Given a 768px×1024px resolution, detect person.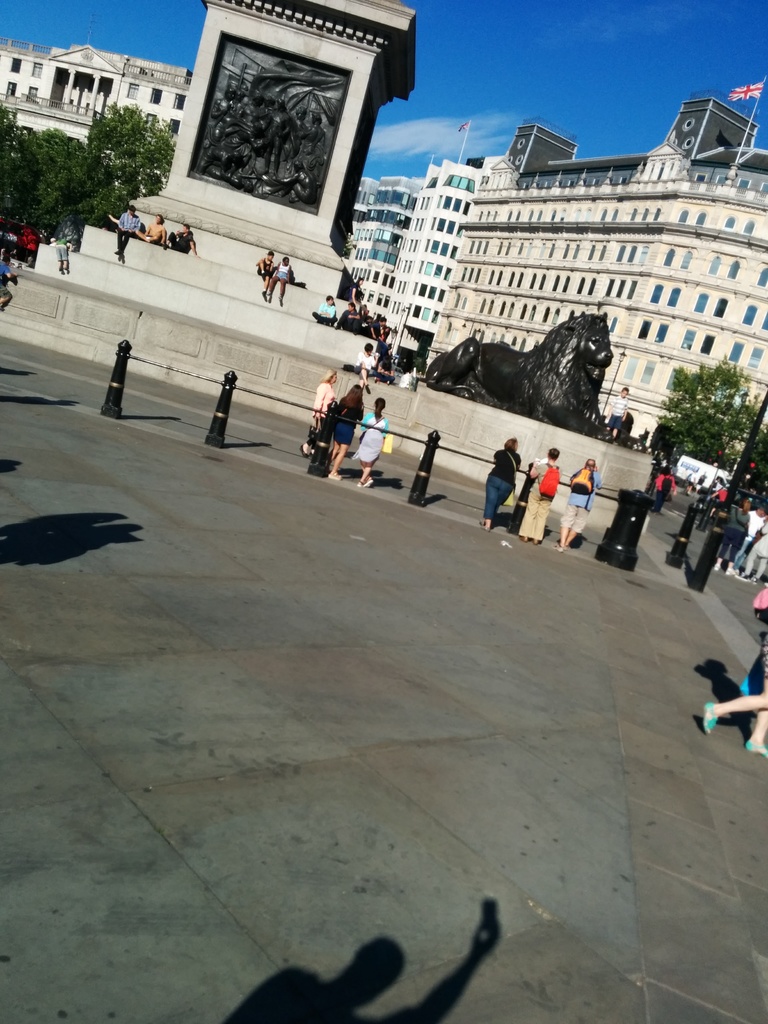
(141,216,172,253).
